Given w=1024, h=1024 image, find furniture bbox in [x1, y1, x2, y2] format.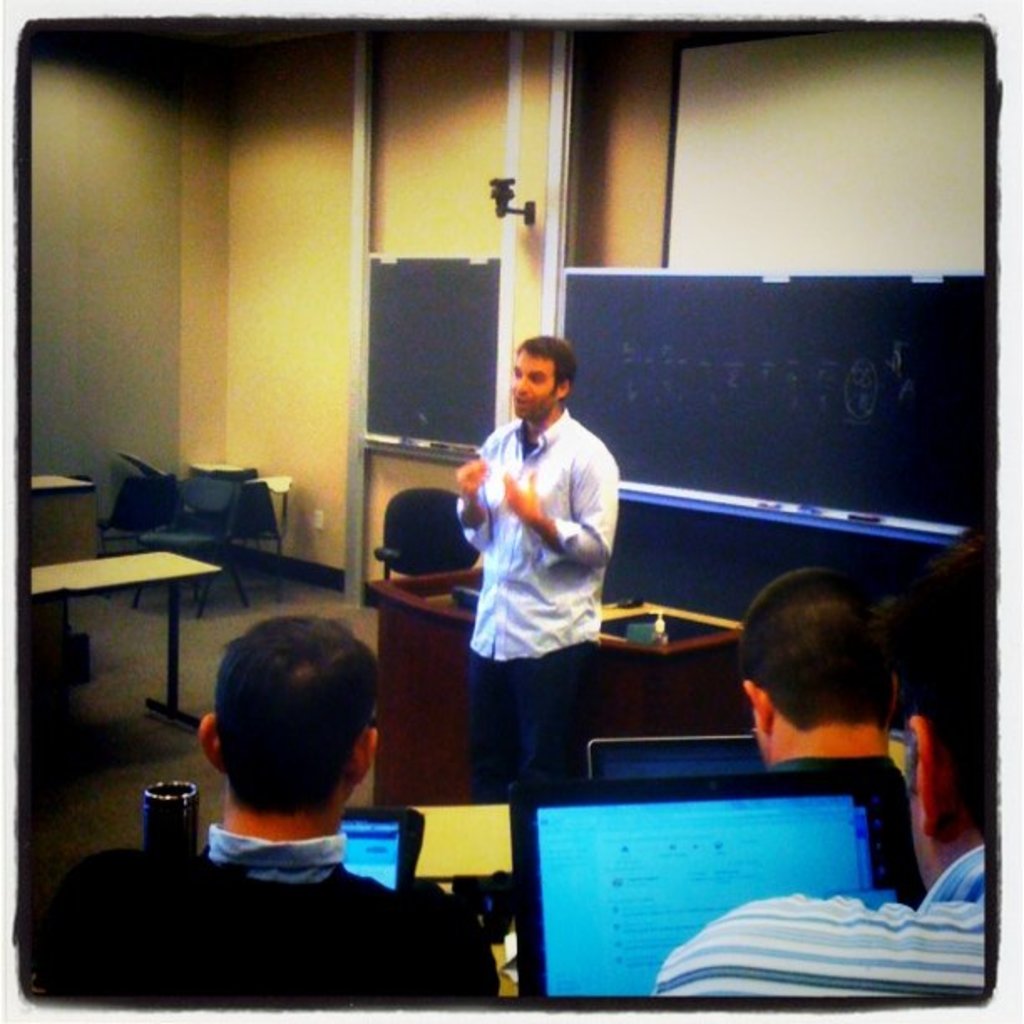
[226, 482, 291, 597].
